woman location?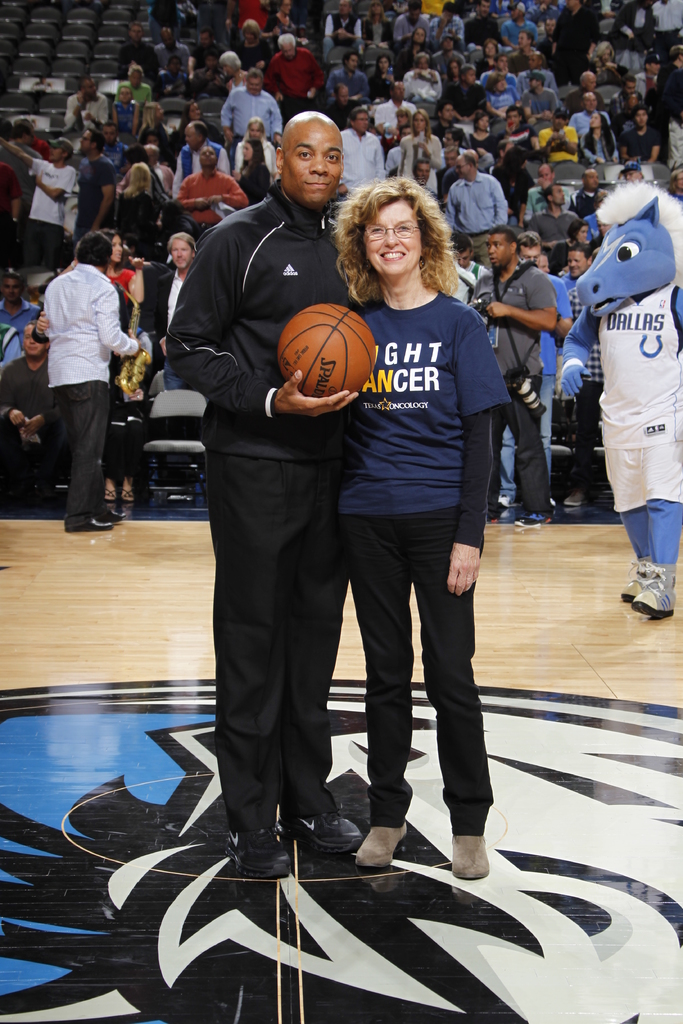
{"left": 172, "top": 99, "right": 217, "bottom": 144}
